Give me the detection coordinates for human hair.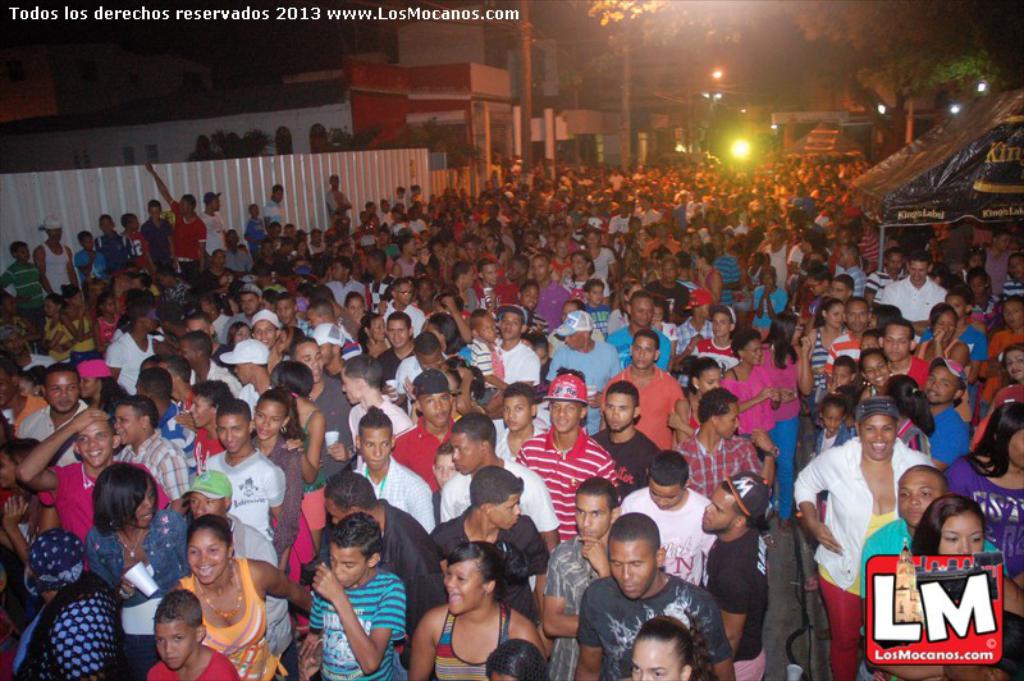
<box>956,399,1023,479</box>.
